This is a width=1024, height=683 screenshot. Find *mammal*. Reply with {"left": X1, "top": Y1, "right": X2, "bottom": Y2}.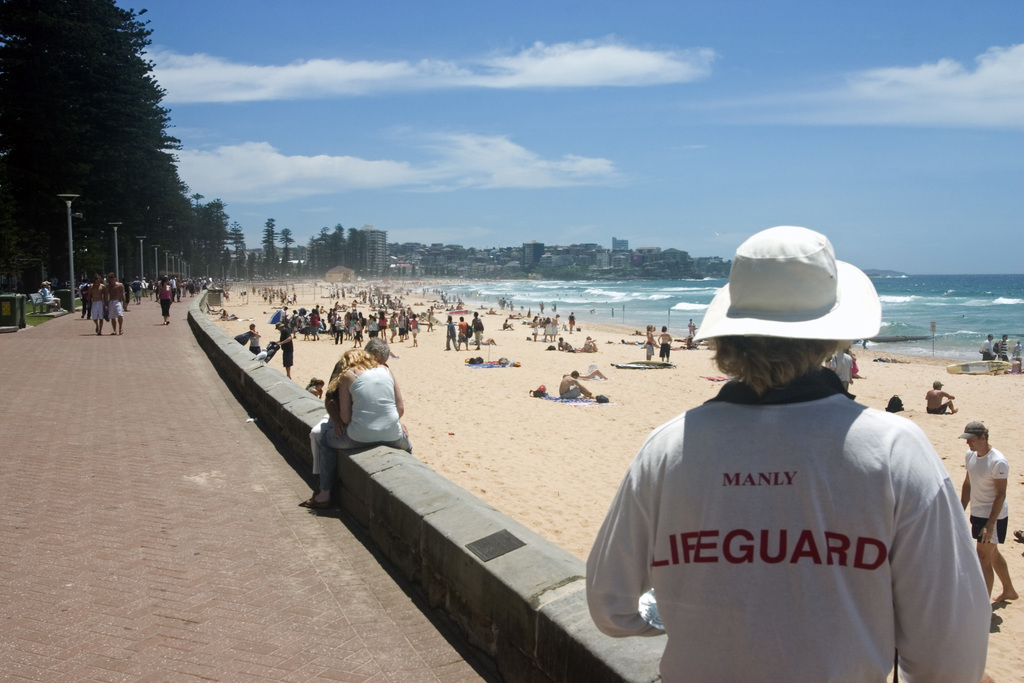
{"left": 40, "top": 279, "right": 66, "bottom": 311}.
